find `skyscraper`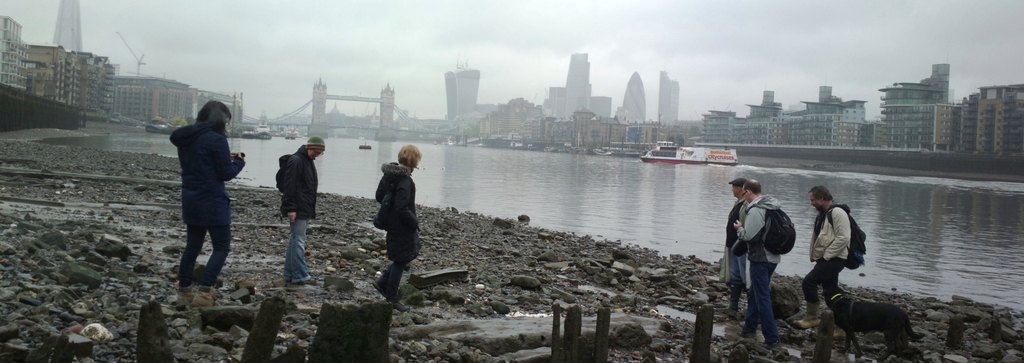
locate(378, 81, 393, 127)
